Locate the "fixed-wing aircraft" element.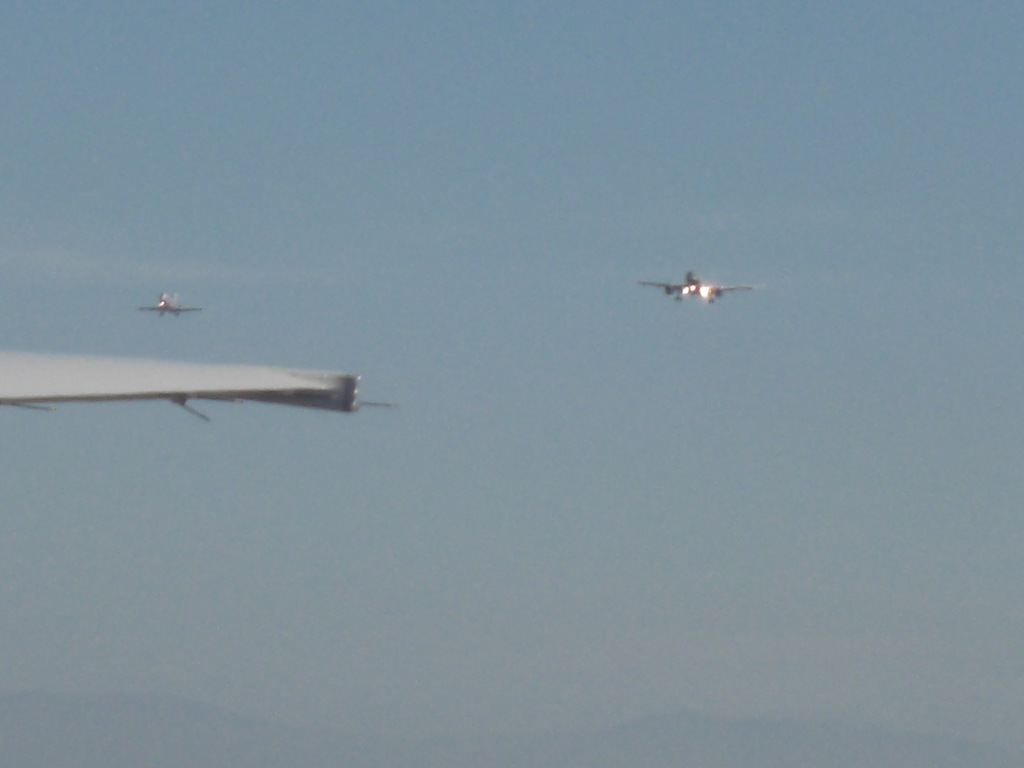
Element bbox: bbox=(143, 290, 194, 318).
